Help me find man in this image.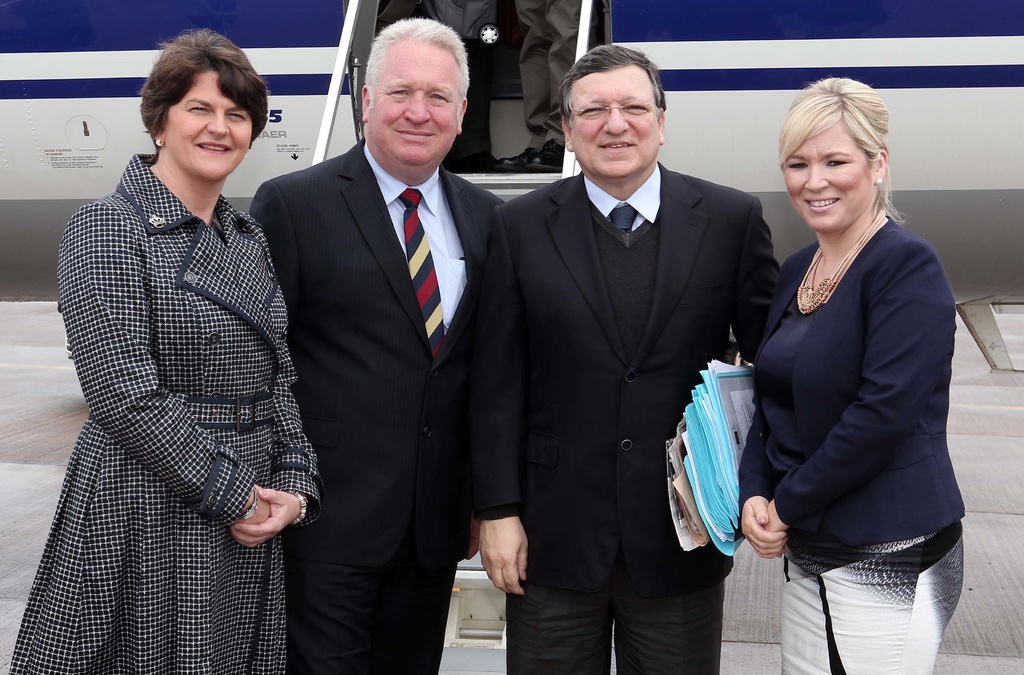
Found it: <region>474, 49, 781, 674</region>.
